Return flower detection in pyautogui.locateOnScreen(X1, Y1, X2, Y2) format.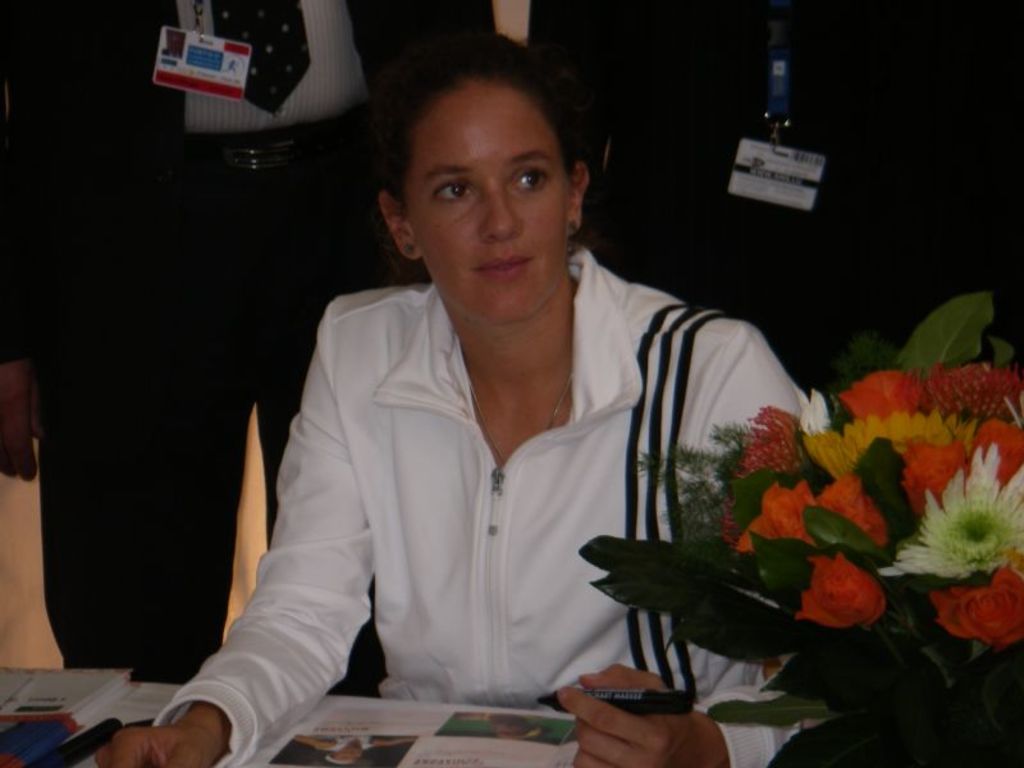
pyautogui.locateOnScreen(790, 556, 883, 643).
